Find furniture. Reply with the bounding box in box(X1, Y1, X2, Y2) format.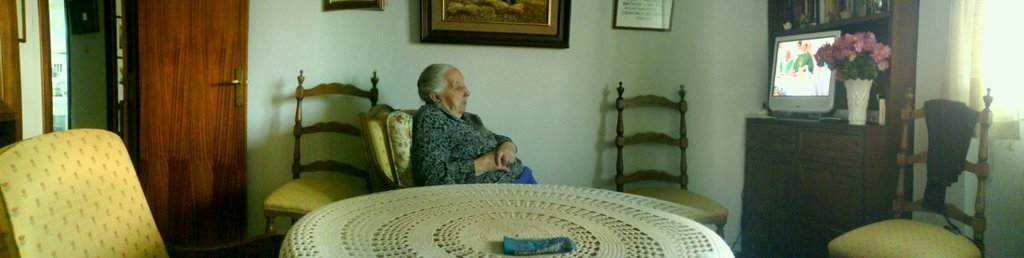
box(741, 0, 922, 257).
